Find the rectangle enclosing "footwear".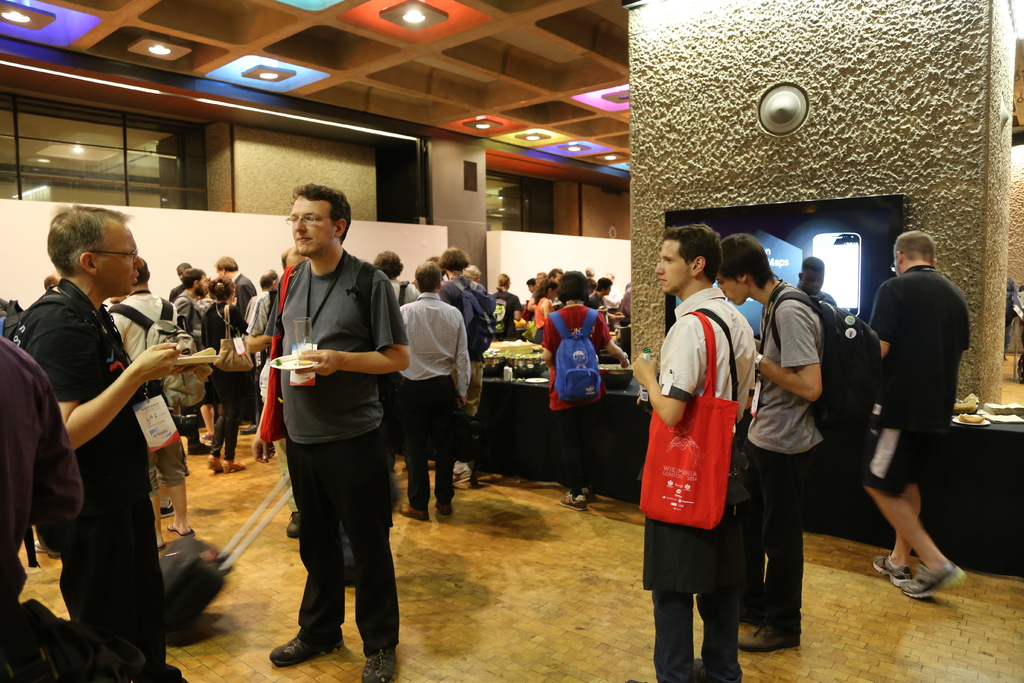
bbox(399, 504, 431, 525).
